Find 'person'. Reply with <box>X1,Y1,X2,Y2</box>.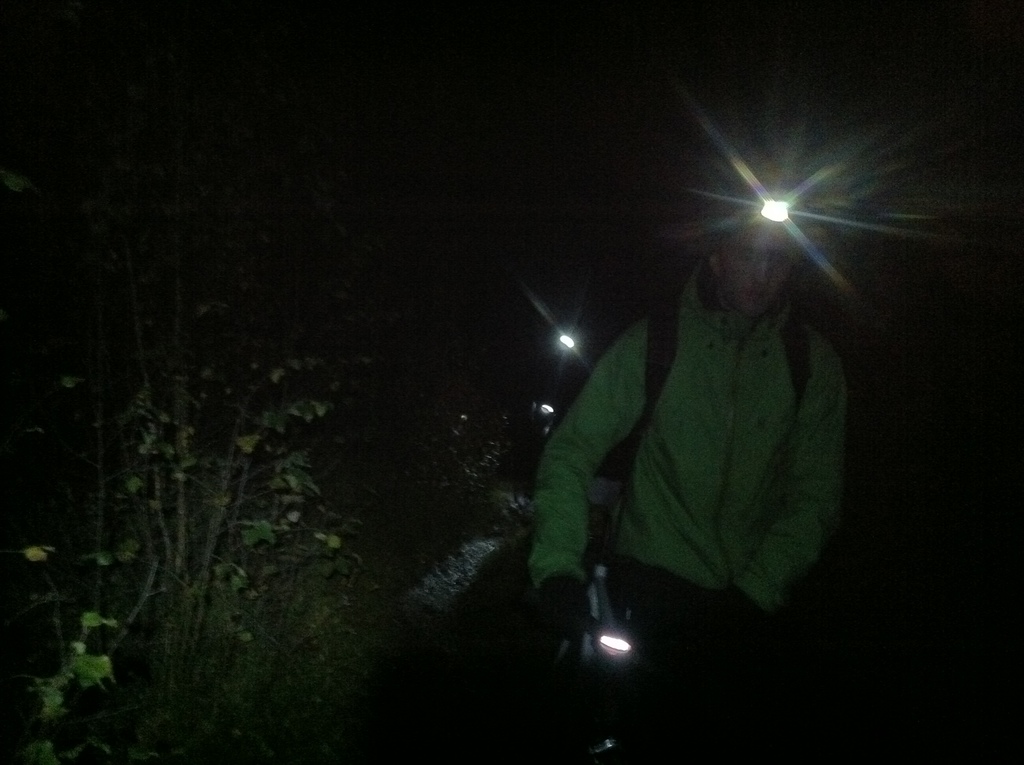
<box>520,162,872,662</box>.
